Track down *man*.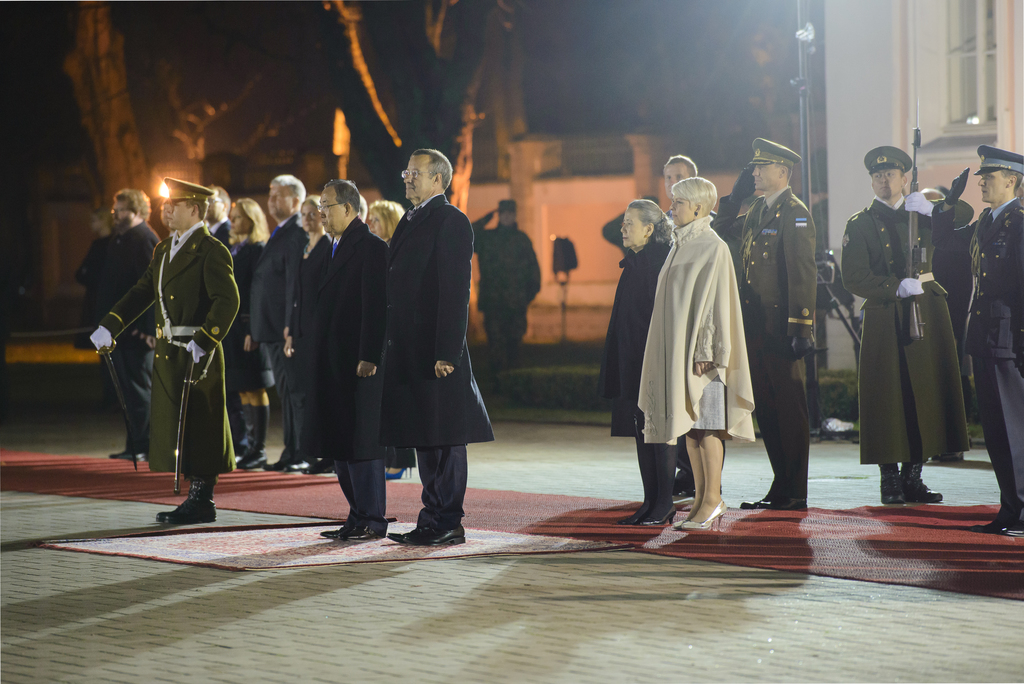
Tracked to x1=666 y1=152 x2=716 y2=214.
